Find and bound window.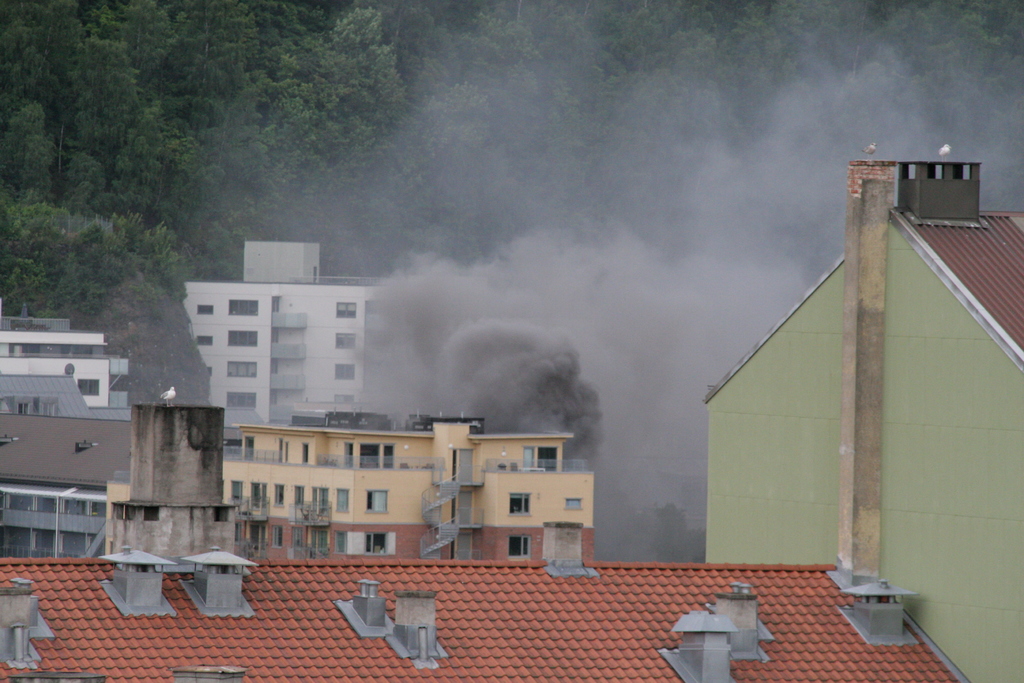
Bound: <box>228,327,257,348</box>.
